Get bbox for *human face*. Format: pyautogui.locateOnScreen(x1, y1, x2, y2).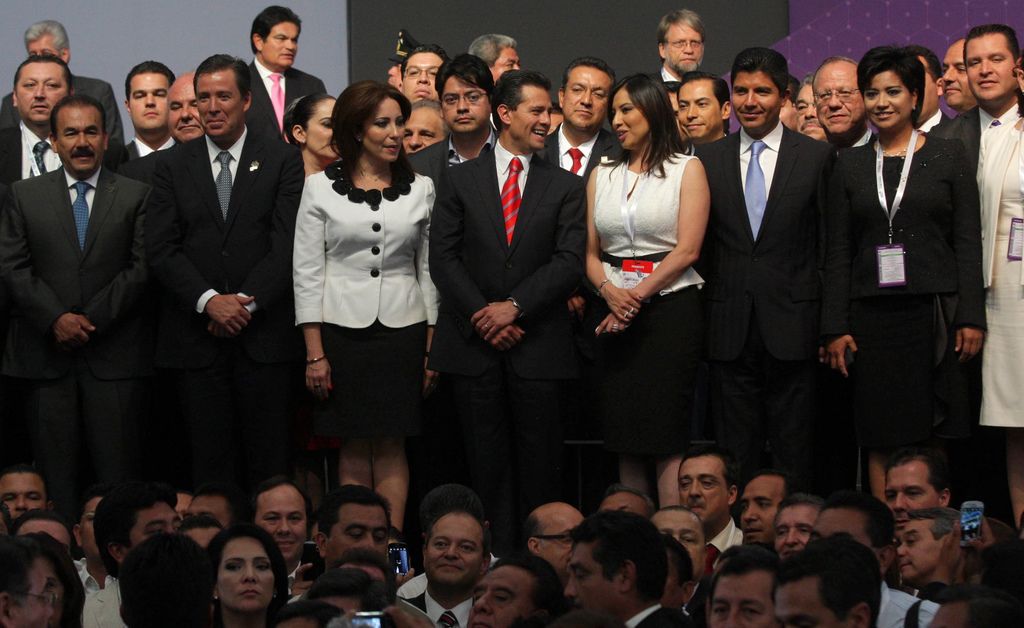
pyautogui.locateOnScreen(774, 508, 816, 557).
